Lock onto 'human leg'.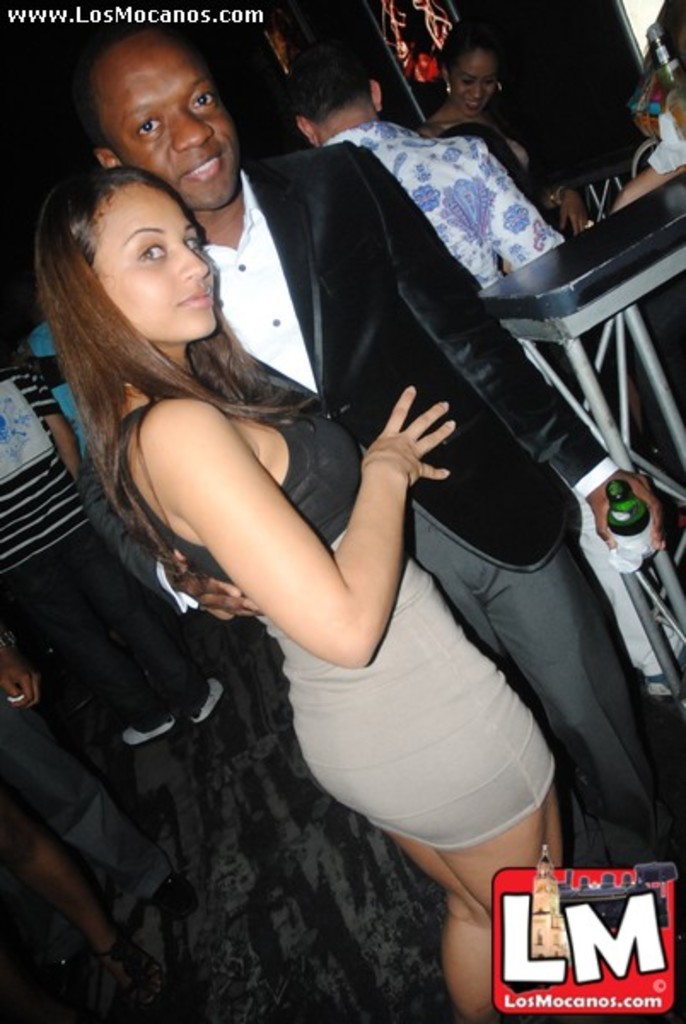
Locked: locate(0, 806, 145, 1000).
